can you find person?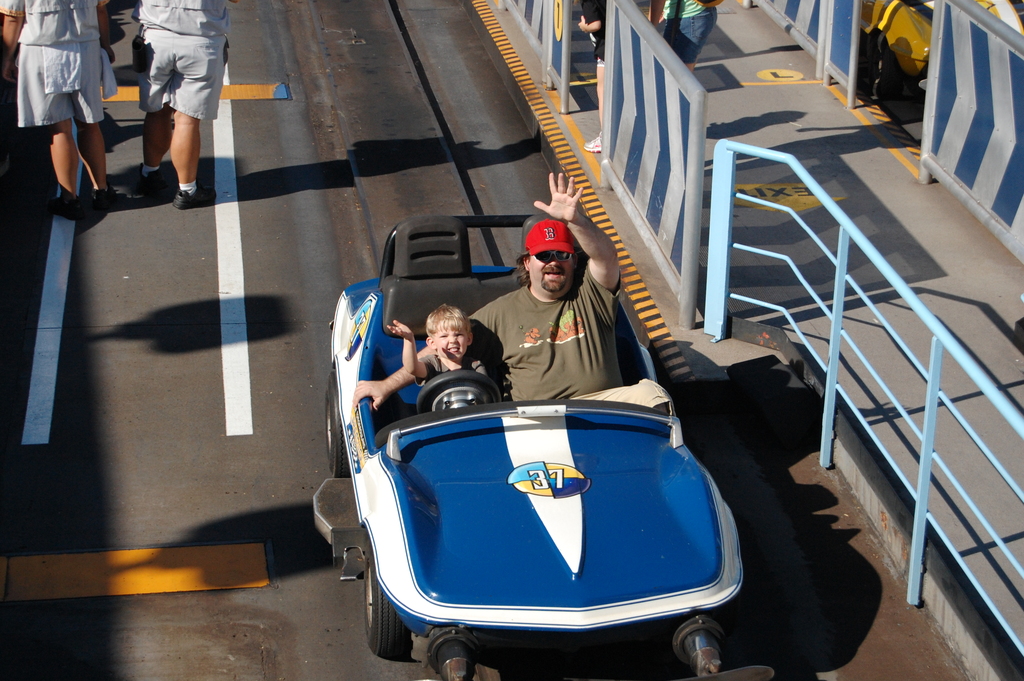
Yes, bounding box: 646/0/716/70.
